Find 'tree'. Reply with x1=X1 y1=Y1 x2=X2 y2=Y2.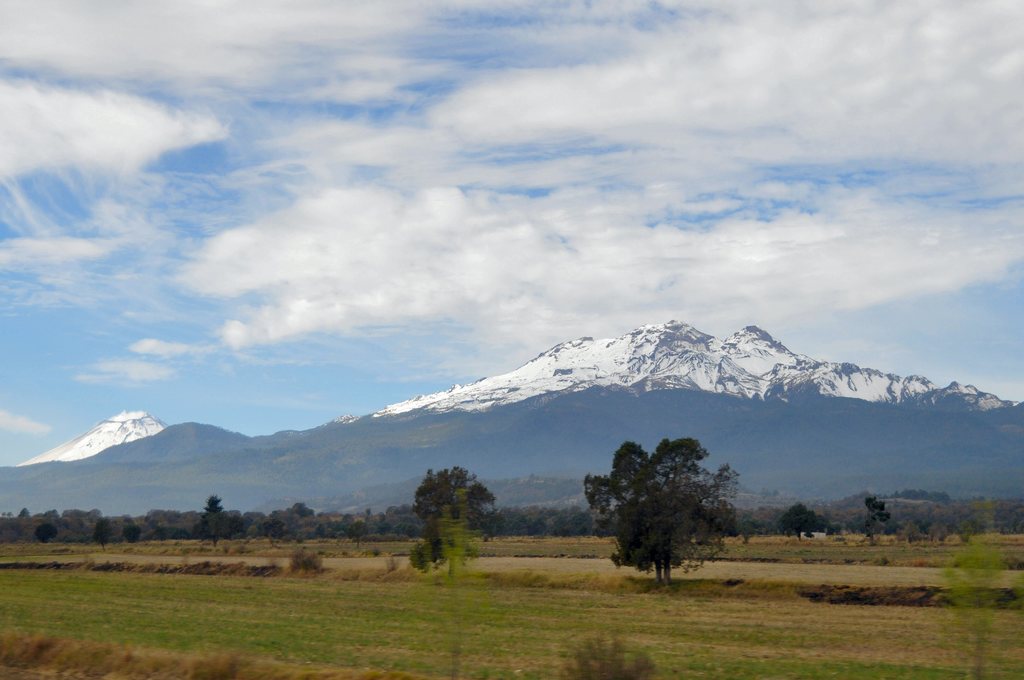
x1=410 y1=462 x2=502 y2=574.
